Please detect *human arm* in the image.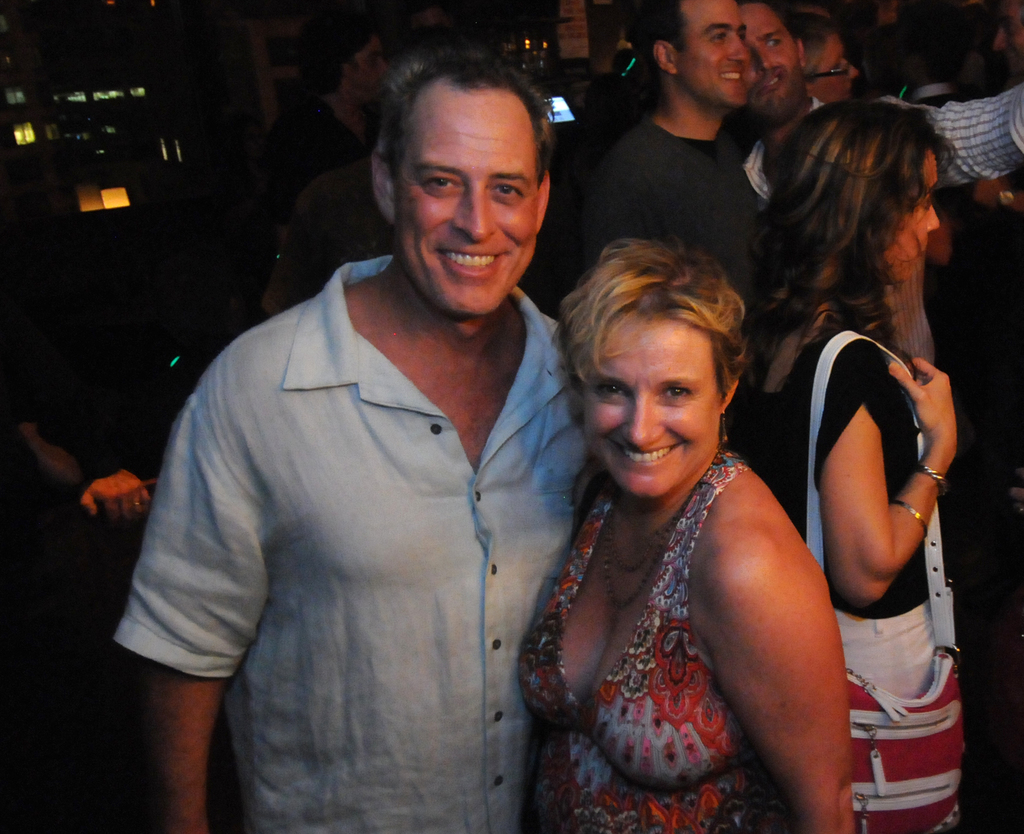
region(699, 520, 852, 833).
